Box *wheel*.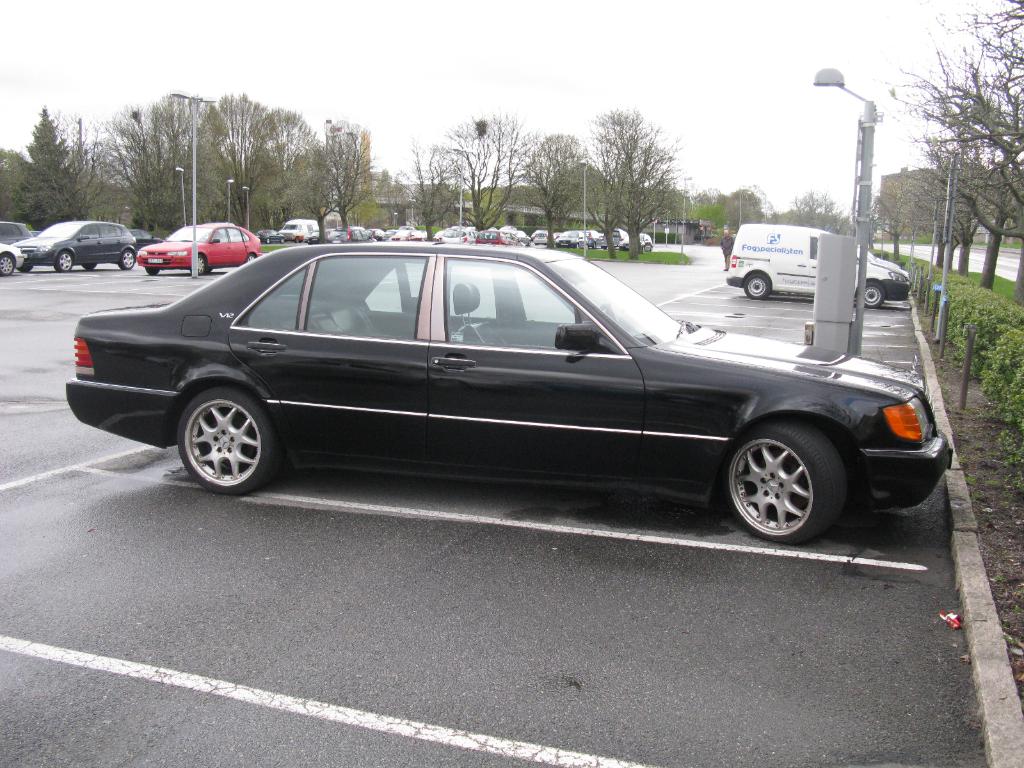
box(742, 274, 770, 300).
